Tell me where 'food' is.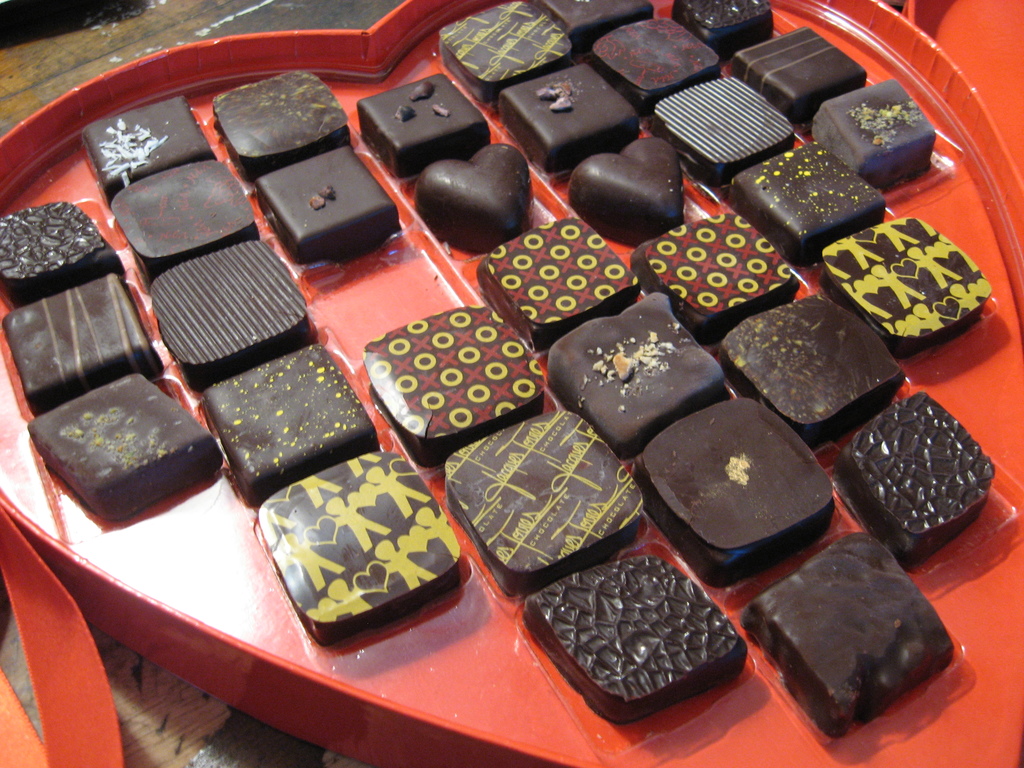
'food' is at select_region(527, 554, 748, 723).
